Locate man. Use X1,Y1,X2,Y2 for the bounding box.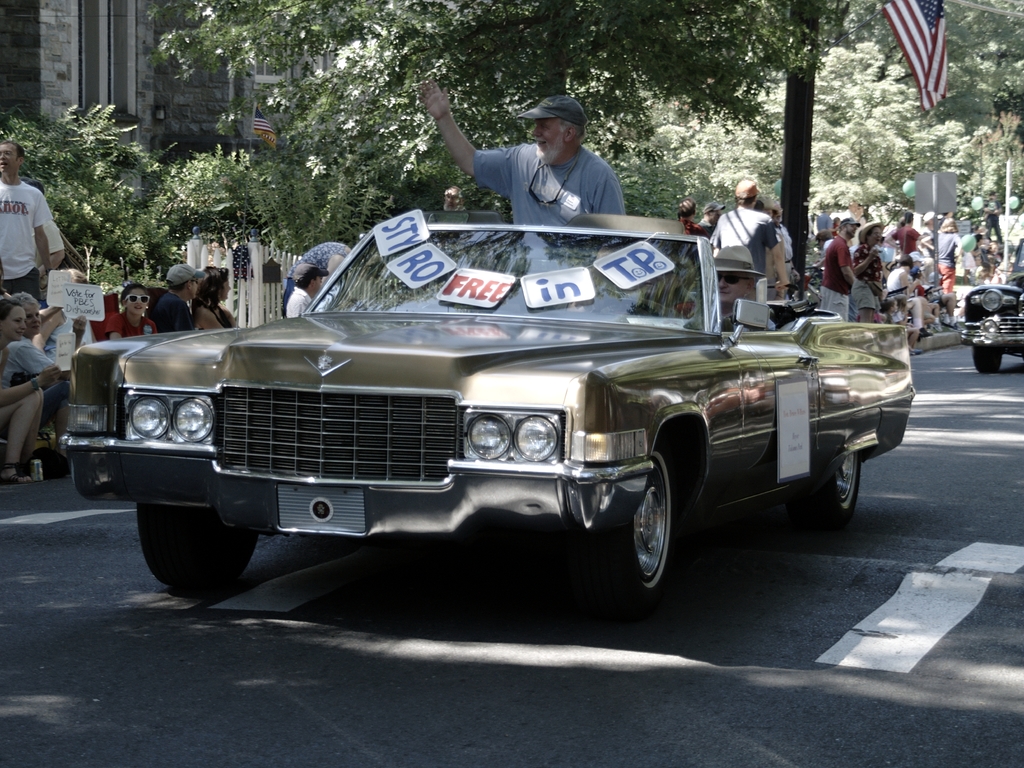
681,196,706,236.
